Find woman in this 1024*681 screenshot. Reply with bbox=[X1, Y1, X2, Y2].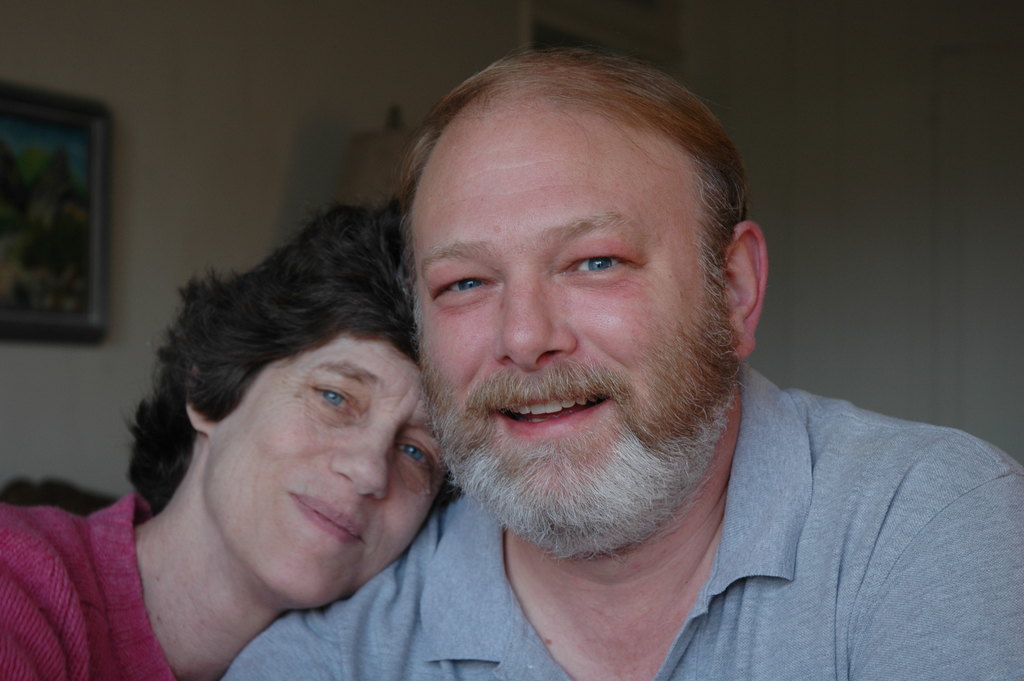
bbox=[40, 159, 550, 680].
